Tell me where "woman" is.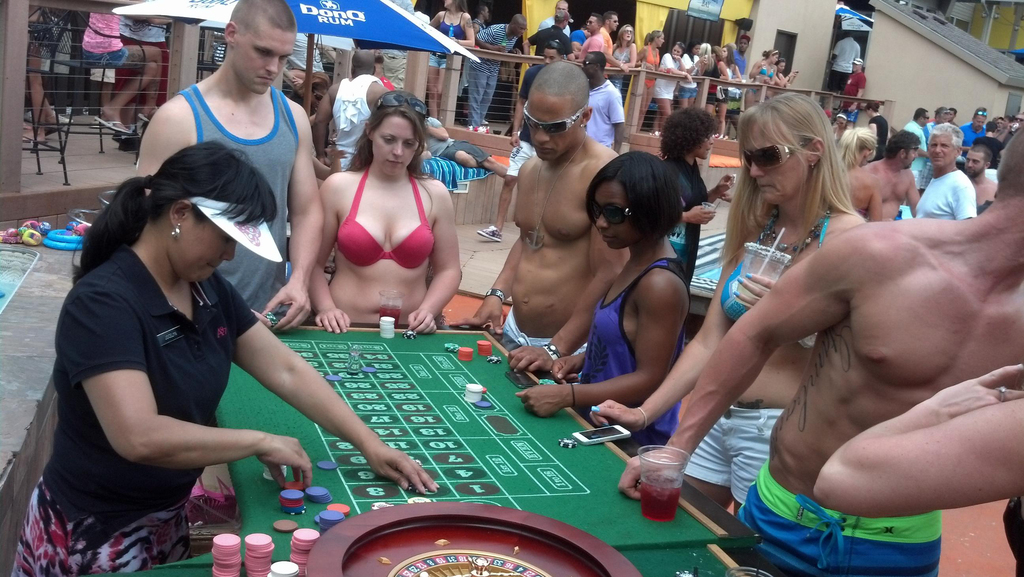
"woman" is at (x1=678, y1=38, x2=707, y2=114).
